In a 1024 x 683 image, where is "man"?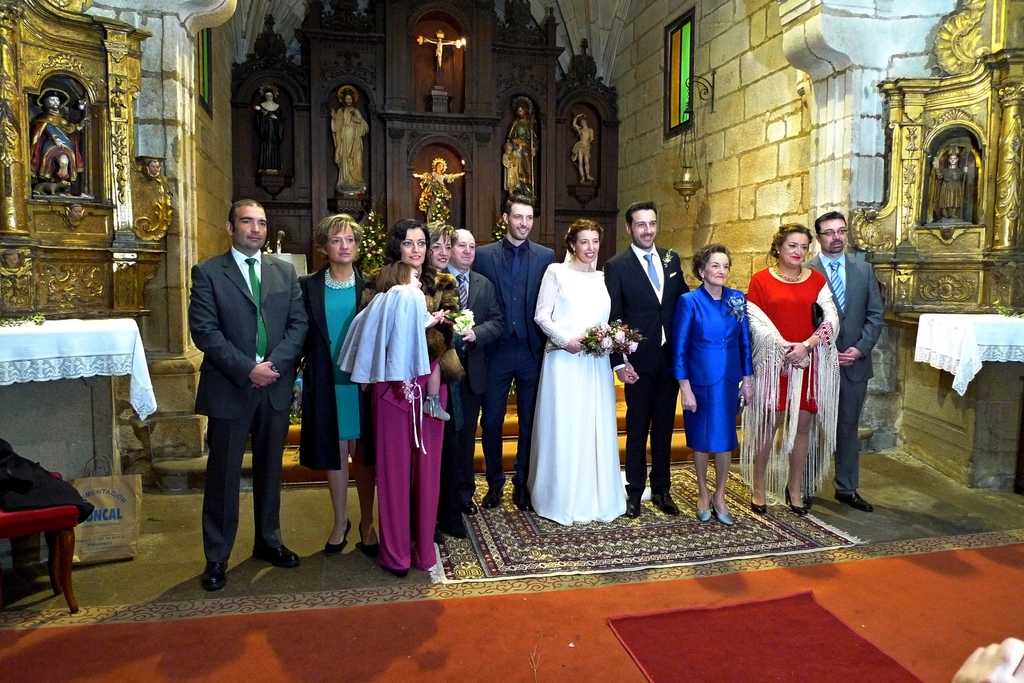
x1=470, y1=195, x2=554, y2=506.
